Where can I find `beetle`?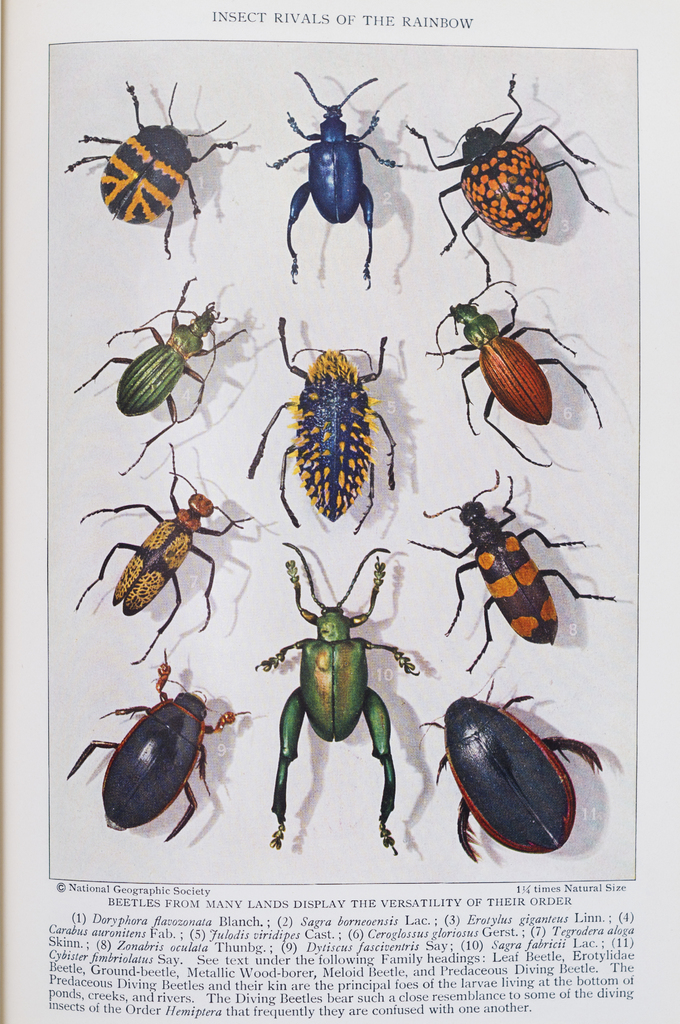
You can find it at box(431, 684, 619, 860).
